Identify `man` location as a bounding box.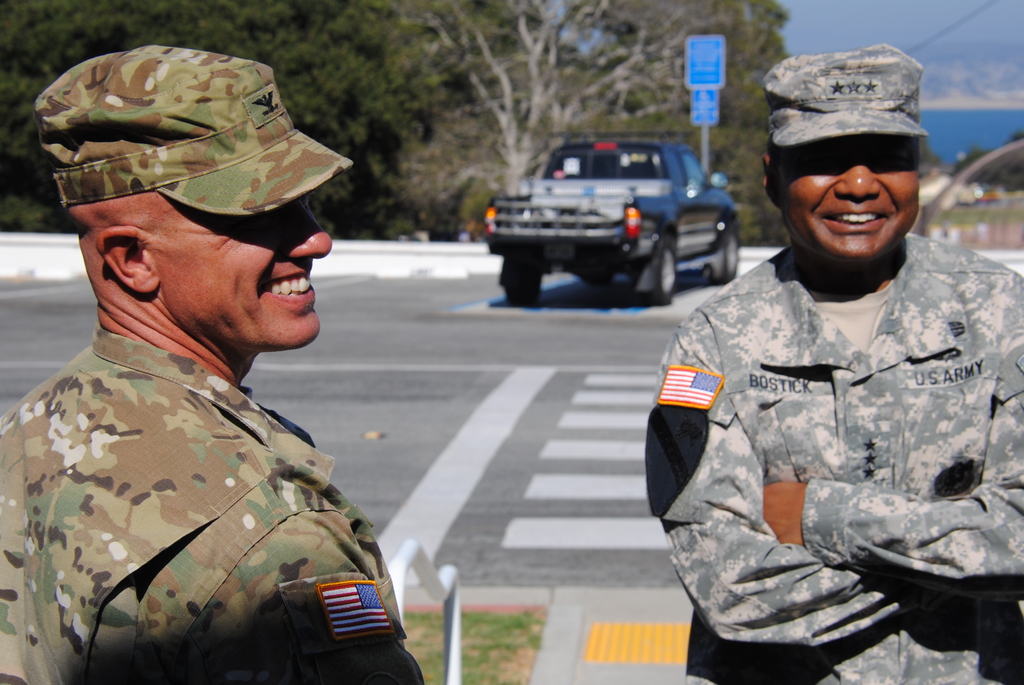
Rect(0, 43, 433, 677).
